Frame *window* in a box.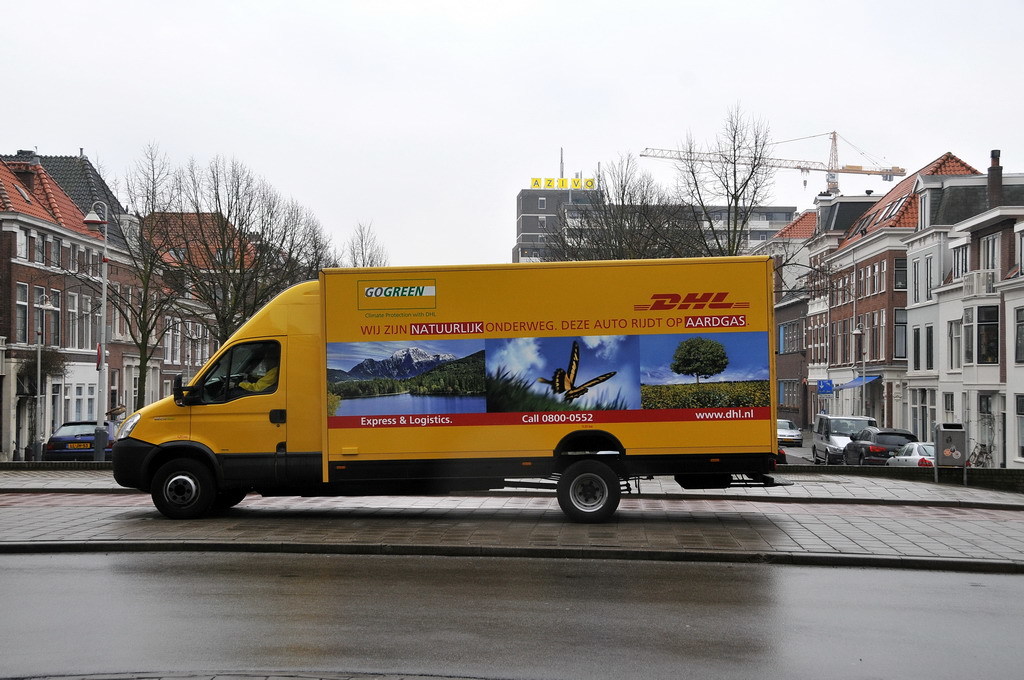
[962,302,1003,374].
